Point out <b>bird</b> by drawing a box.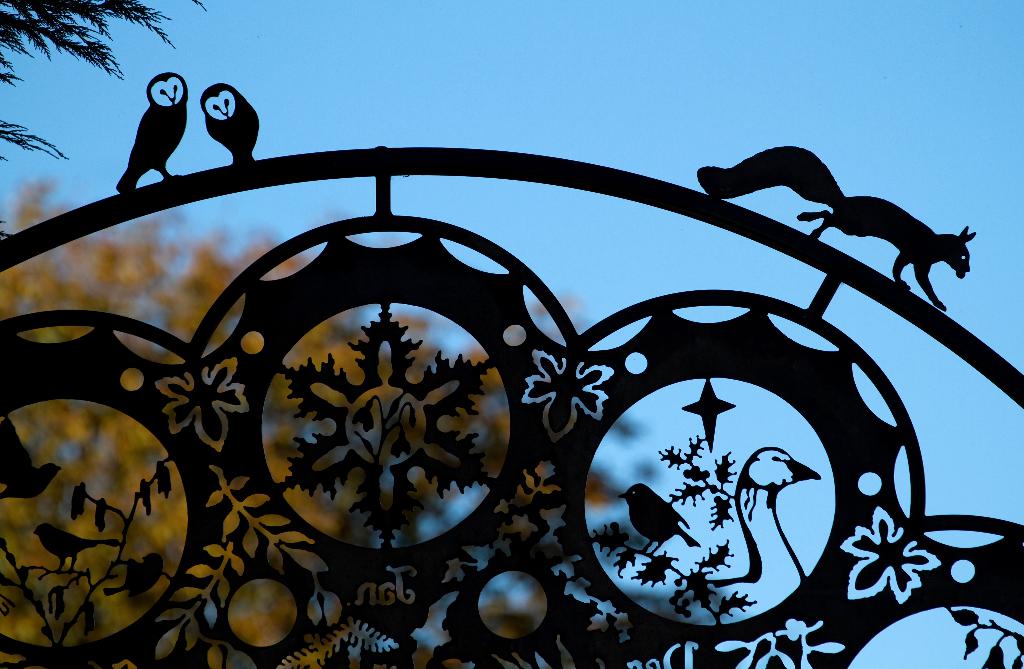
<box>0,413,63,506</box>.
